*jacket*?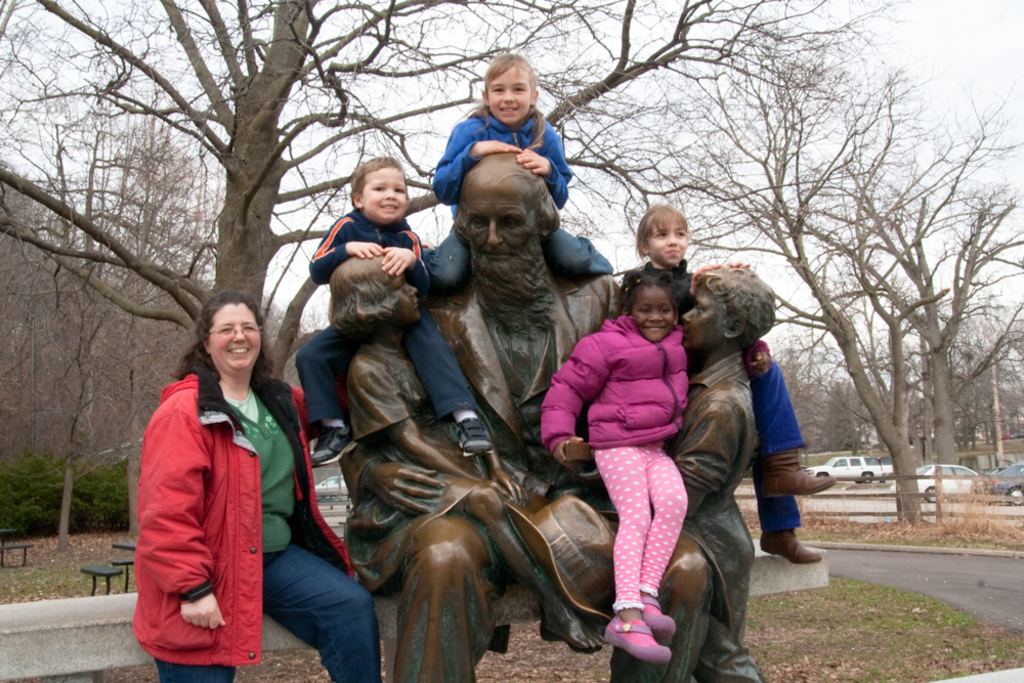
pyautogui.locateOnScreen(128, 364, 370, 664)
